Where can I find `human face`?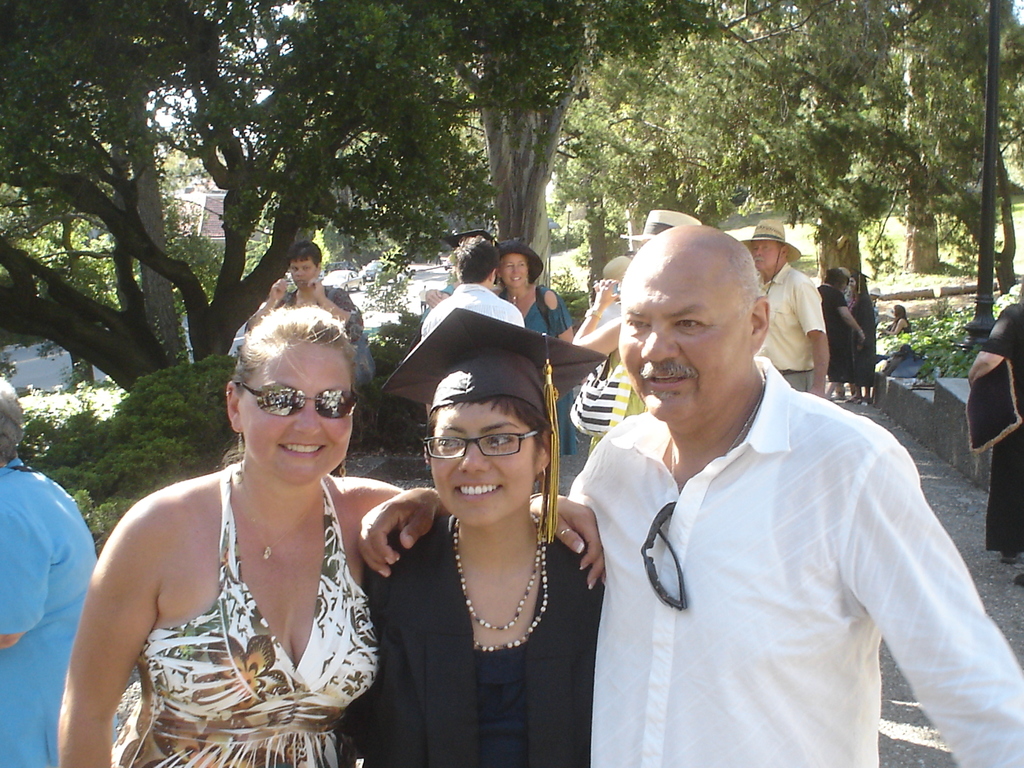
You can find it at <region>500, 253, 532, 289</region>.
